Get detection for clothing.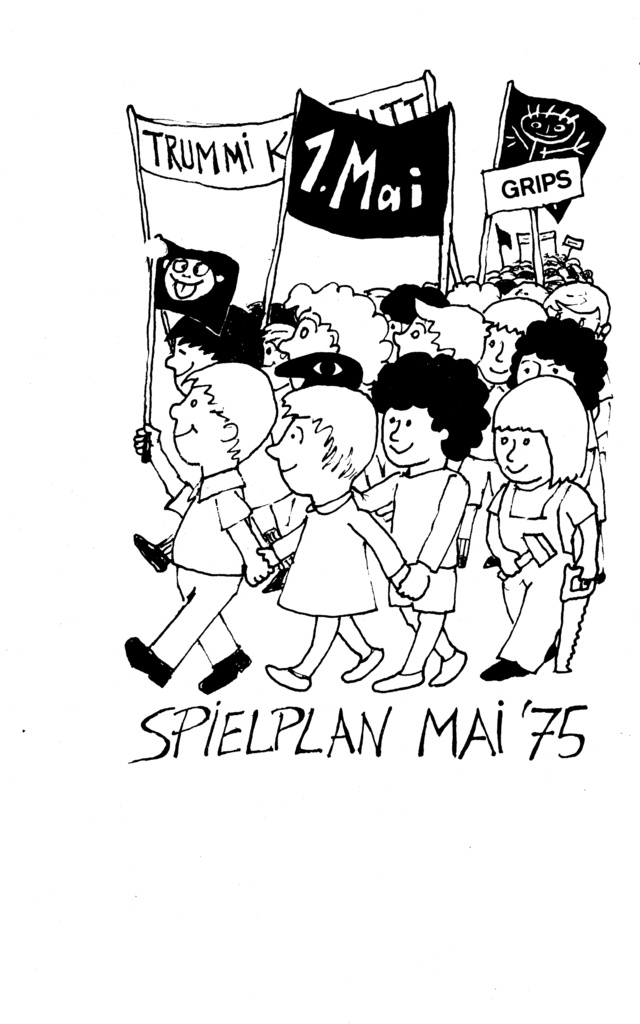
Detection: (x1=282, y1=481, x2=408, y2=626).
